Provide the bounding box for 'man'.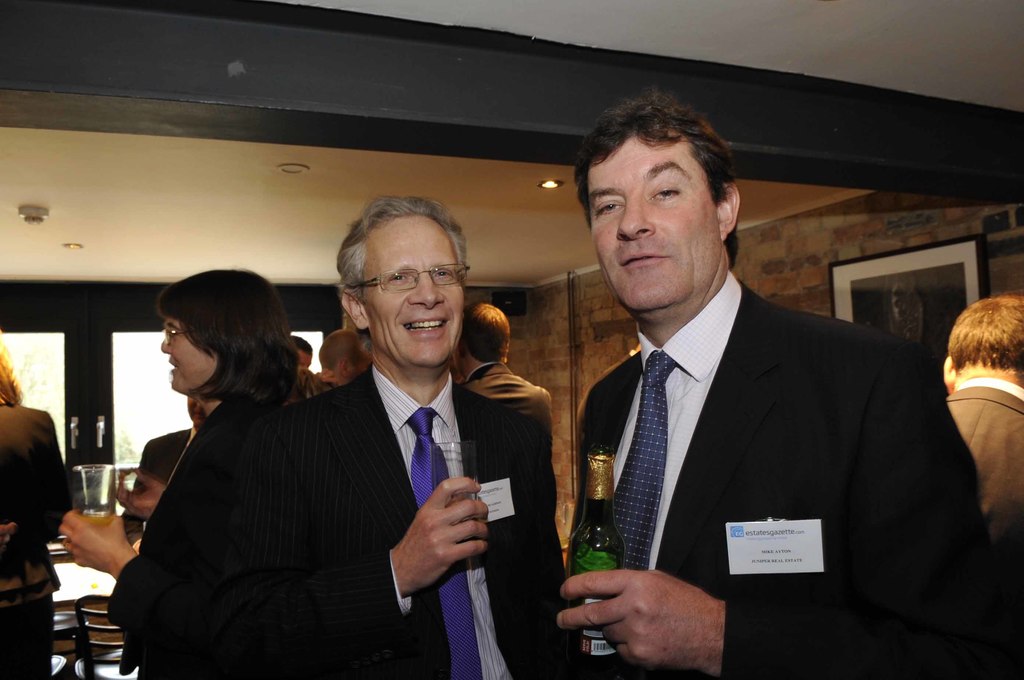
select_region(934, 289, 1023, 679).
